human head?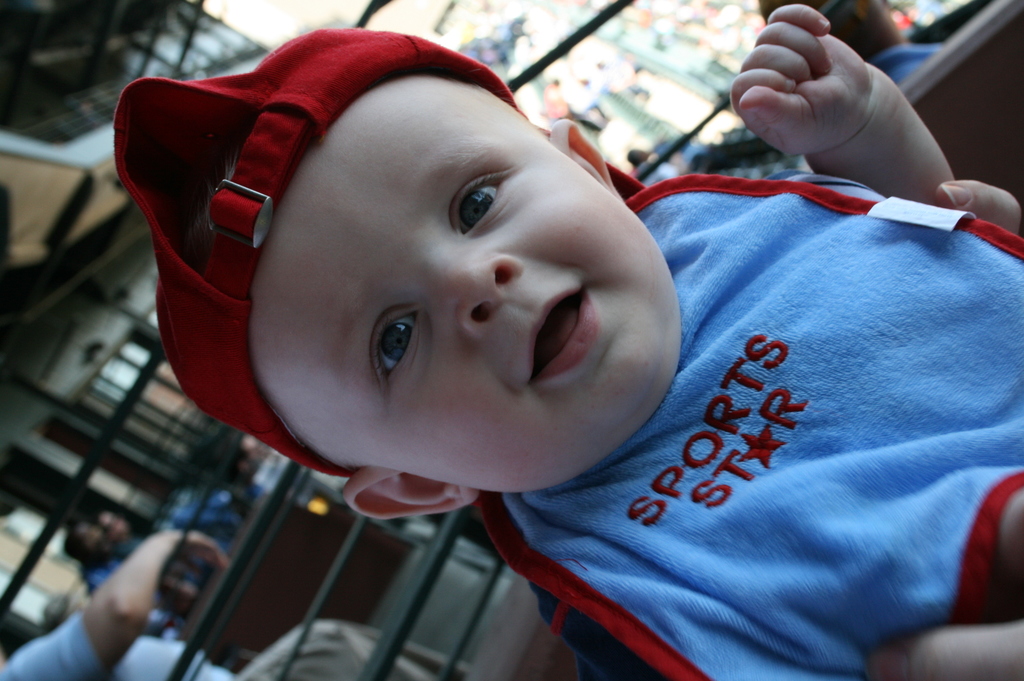
64/522/113/563
